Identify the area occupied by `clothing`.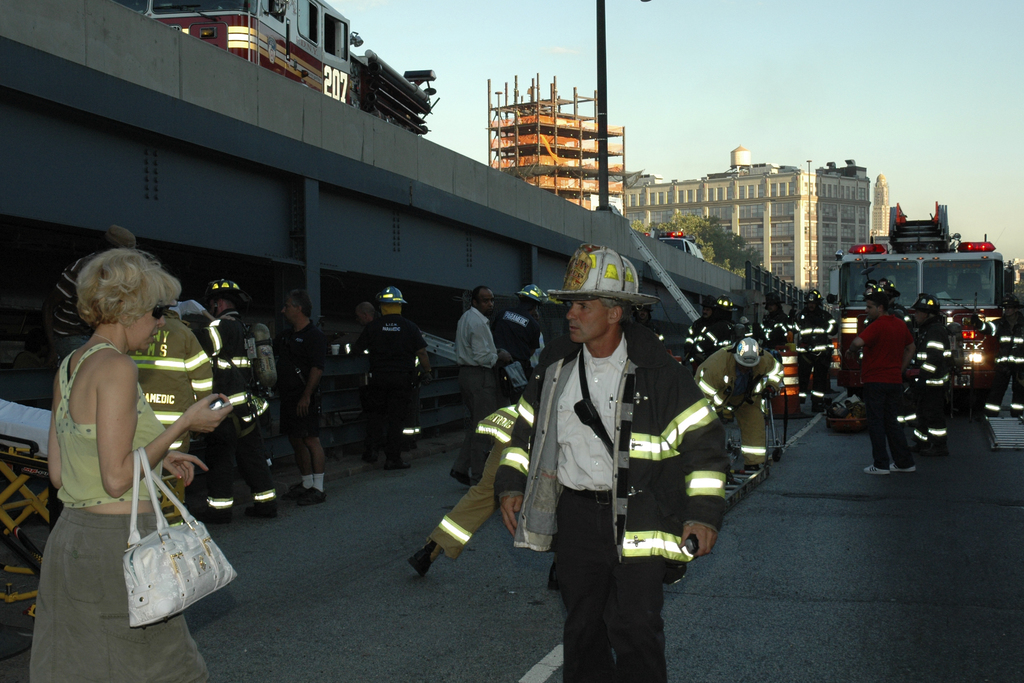
Area: x1=356, y1=286, x2=429, y2=459.
